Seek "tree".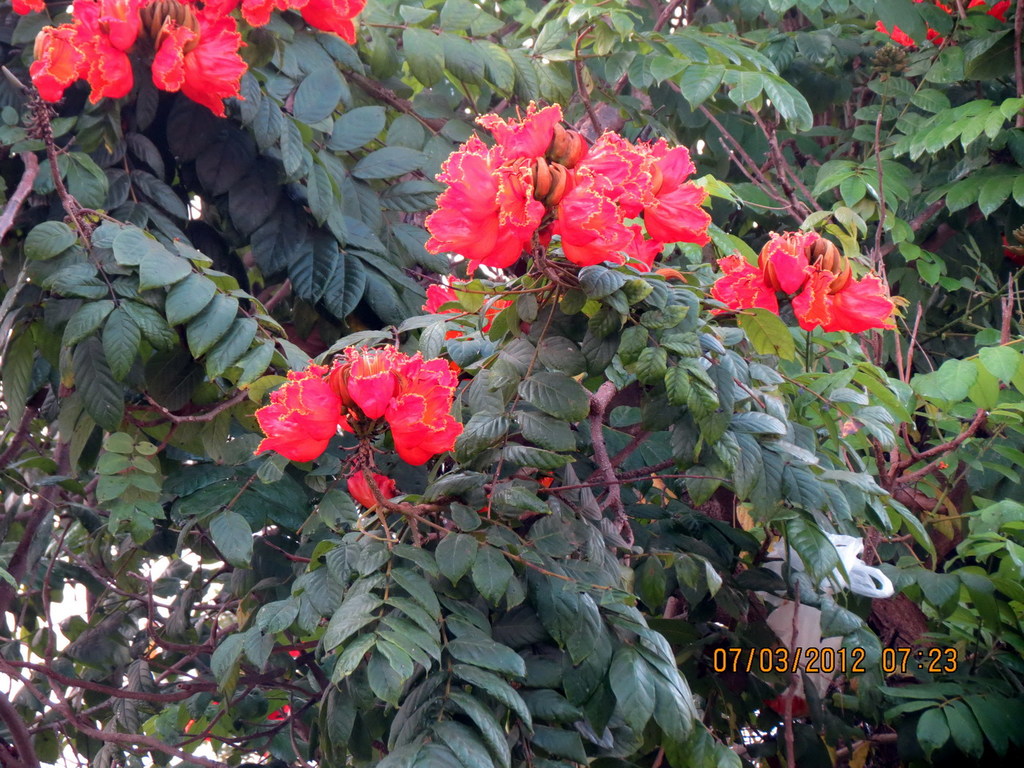
7,0,1004,724.
